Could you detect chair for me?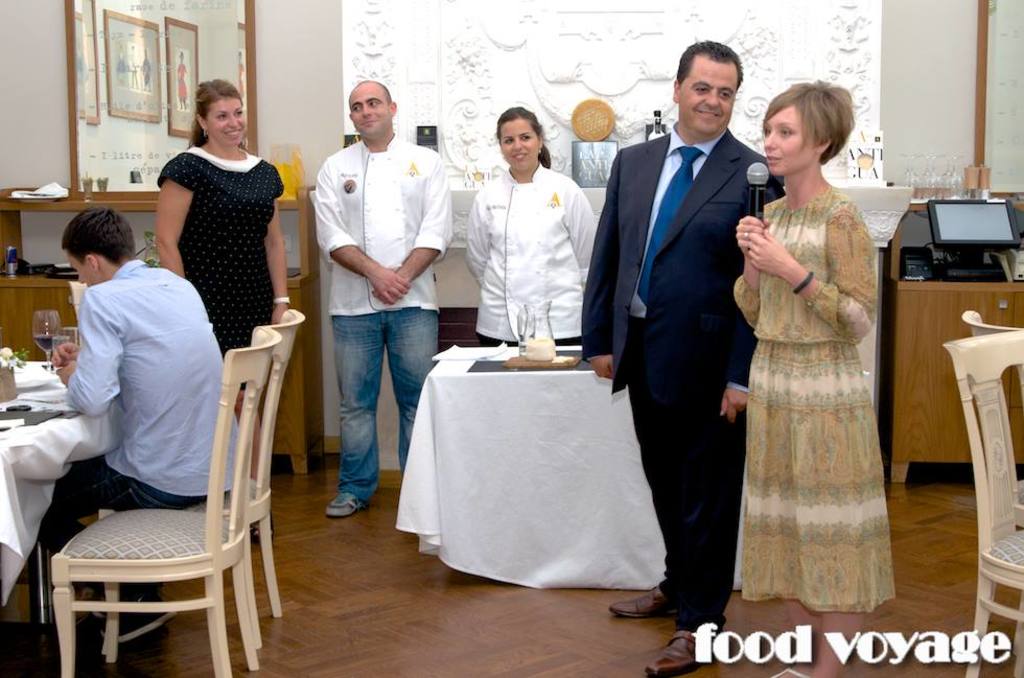
Detection result: BBox(96, 305, 305, 649).
